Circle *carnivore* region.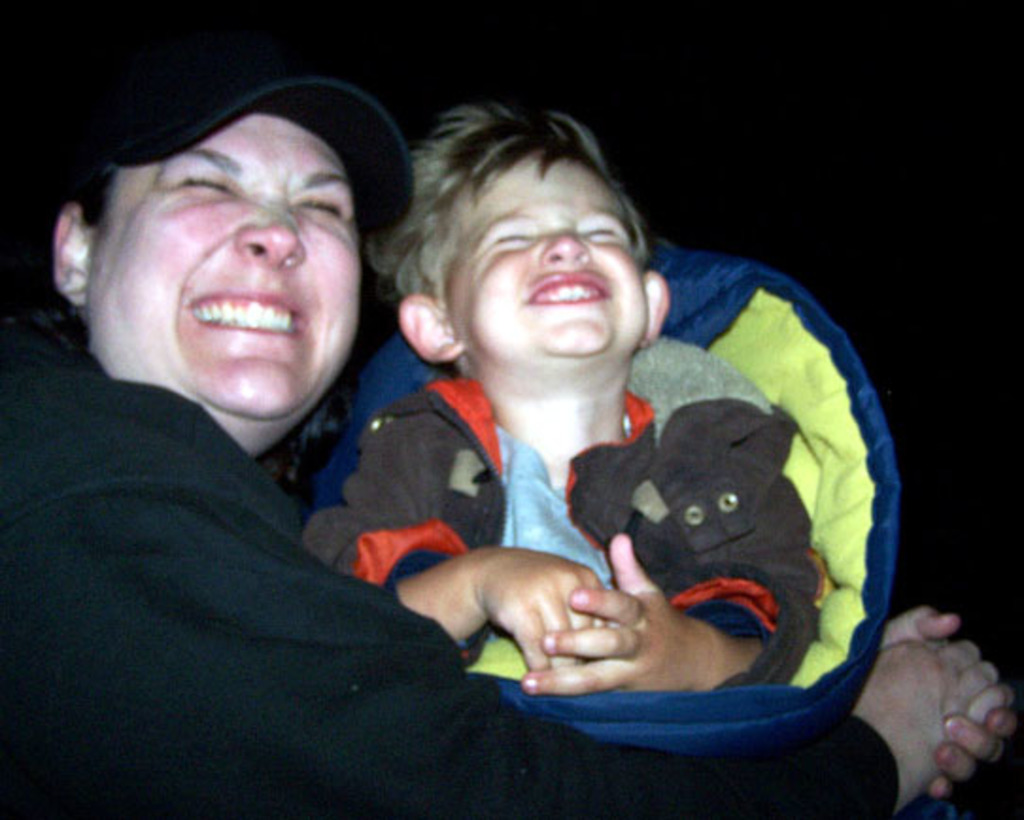
Region: (0, 23, 1022, 818).
